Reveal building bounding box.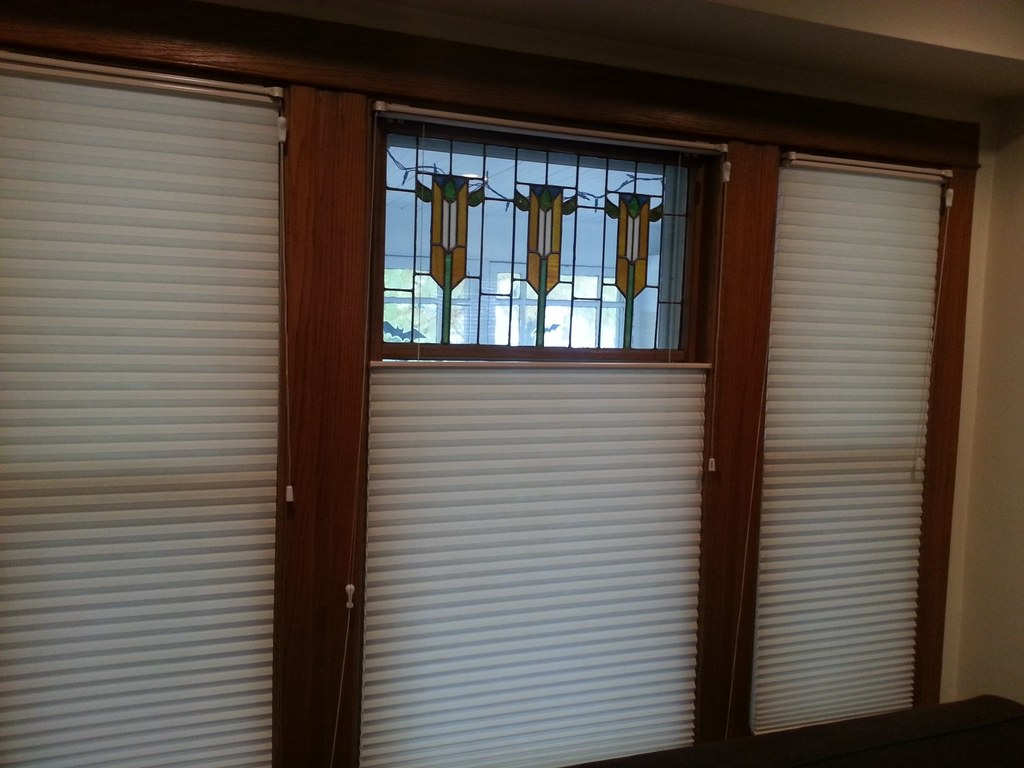
Revealed: 0 0 1022 767.
